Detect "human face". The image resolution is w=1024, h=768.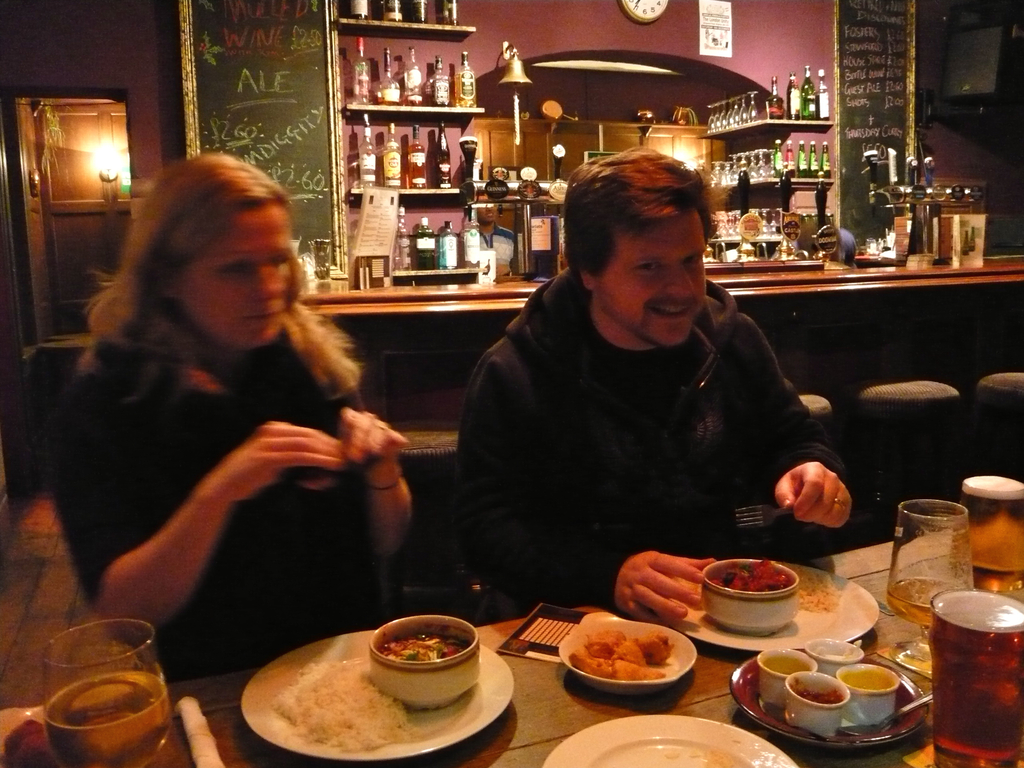
region(182, 208, 290, 347).
